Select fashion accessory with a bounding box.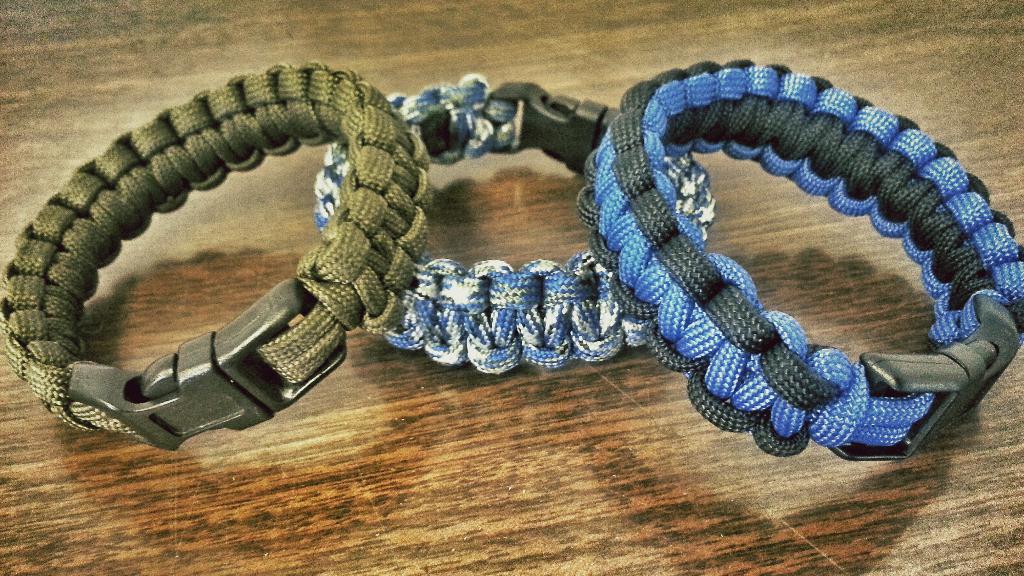
(left=572, top=60, right=1023, bottom=464).
